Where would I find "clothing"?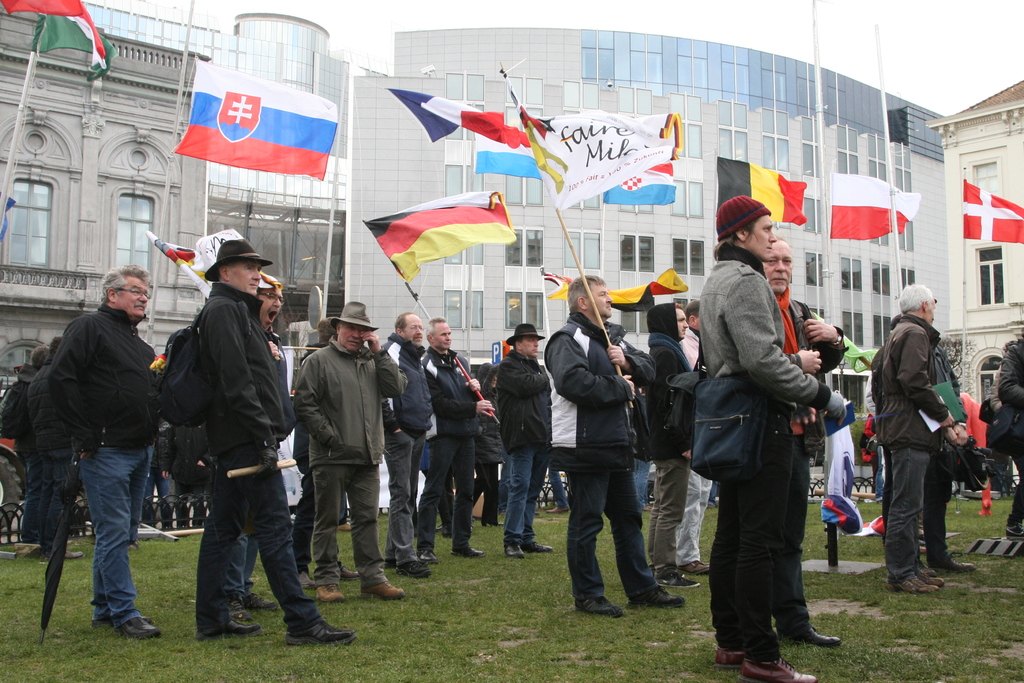
At BBox(658, 329, 718, 579).
